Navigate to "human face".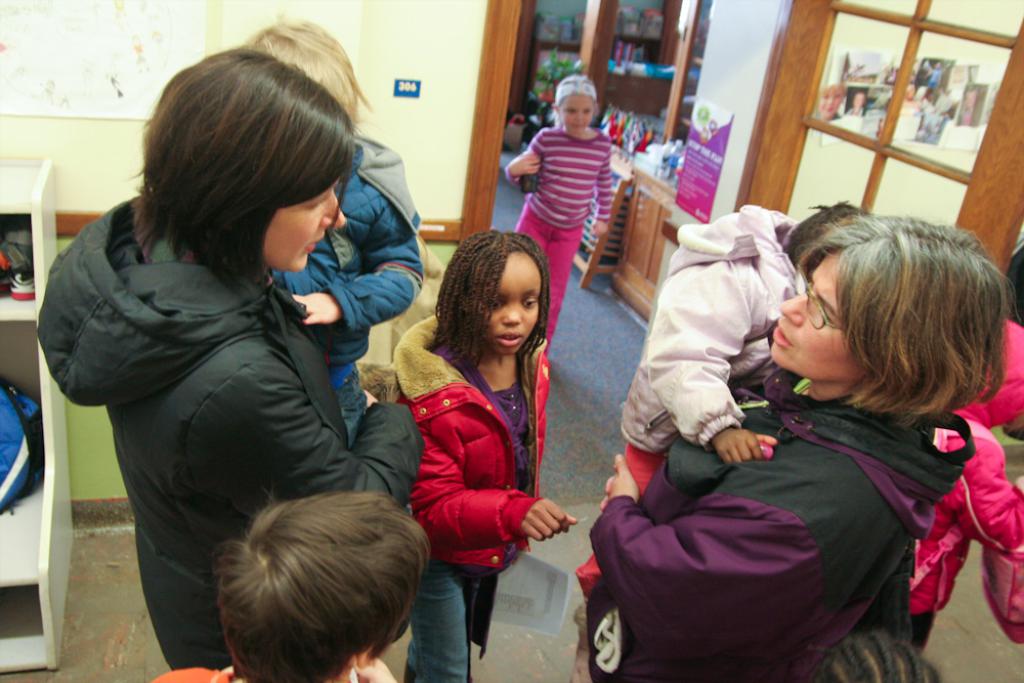
Navigation target: 266/167/345/268.
